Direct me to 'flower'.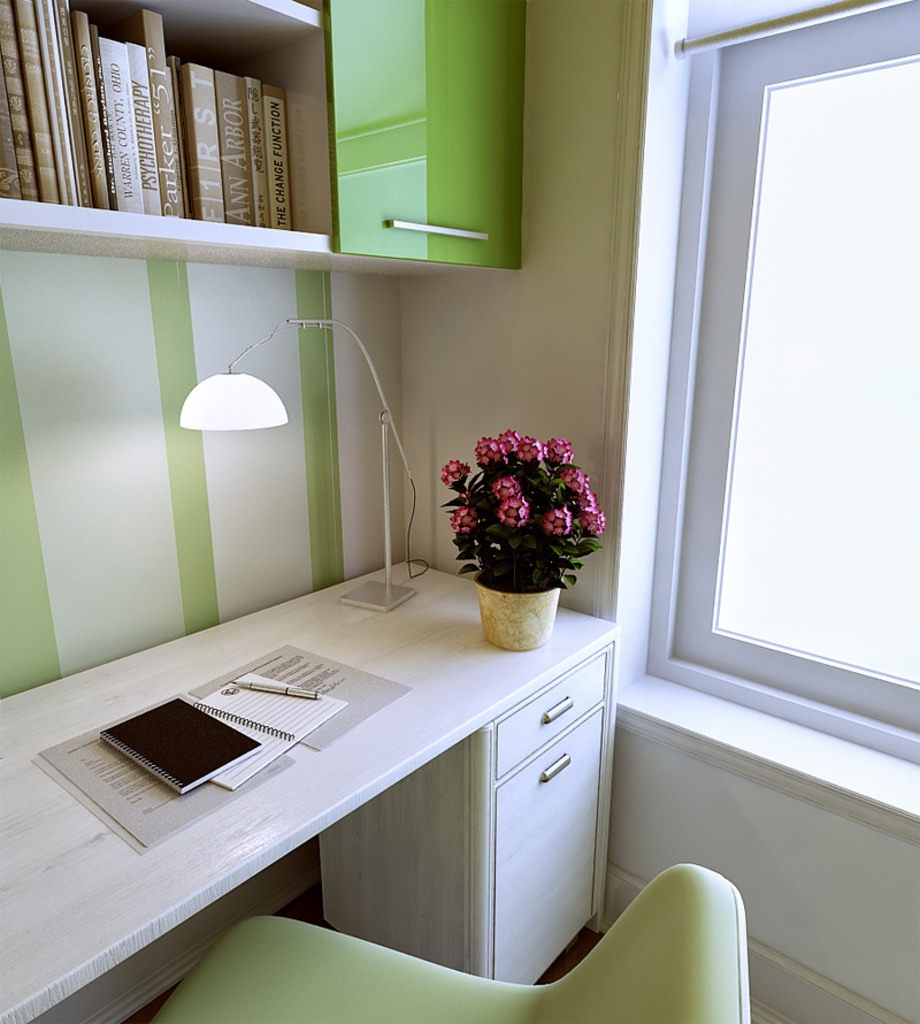
Direction: (x1=471, y1=435, x2=506, y2=474).
